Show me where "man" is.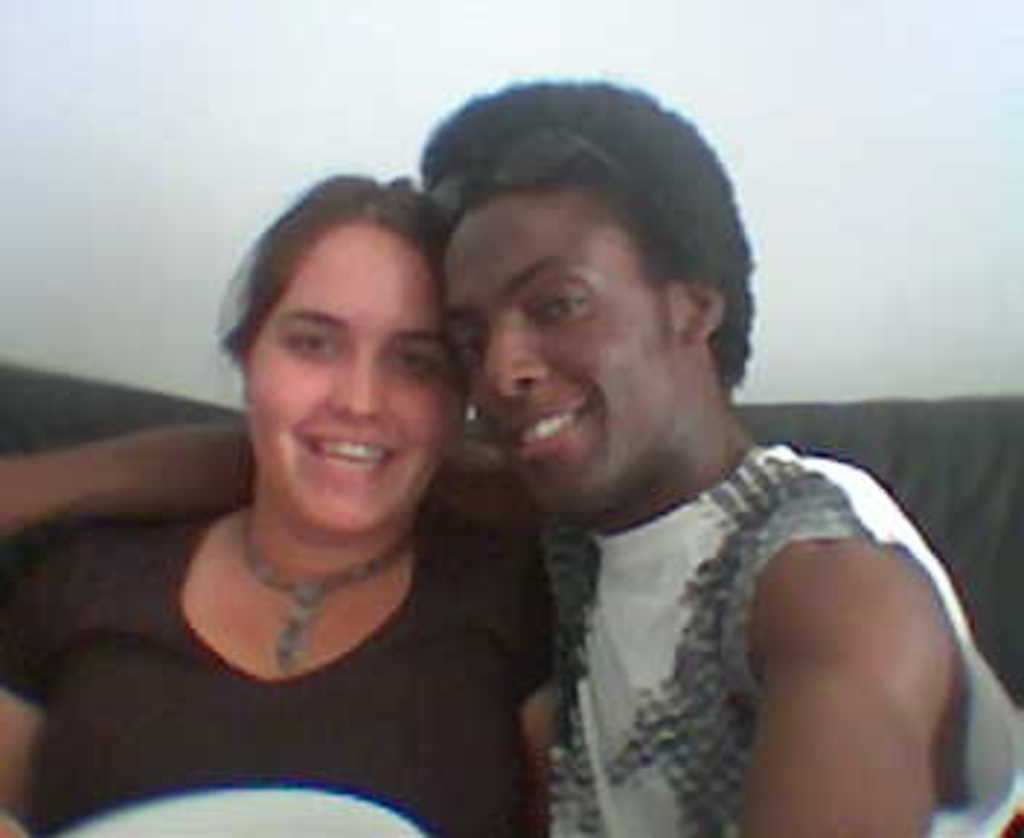
"man" is at bbox(0, 76, 1021, 835).
